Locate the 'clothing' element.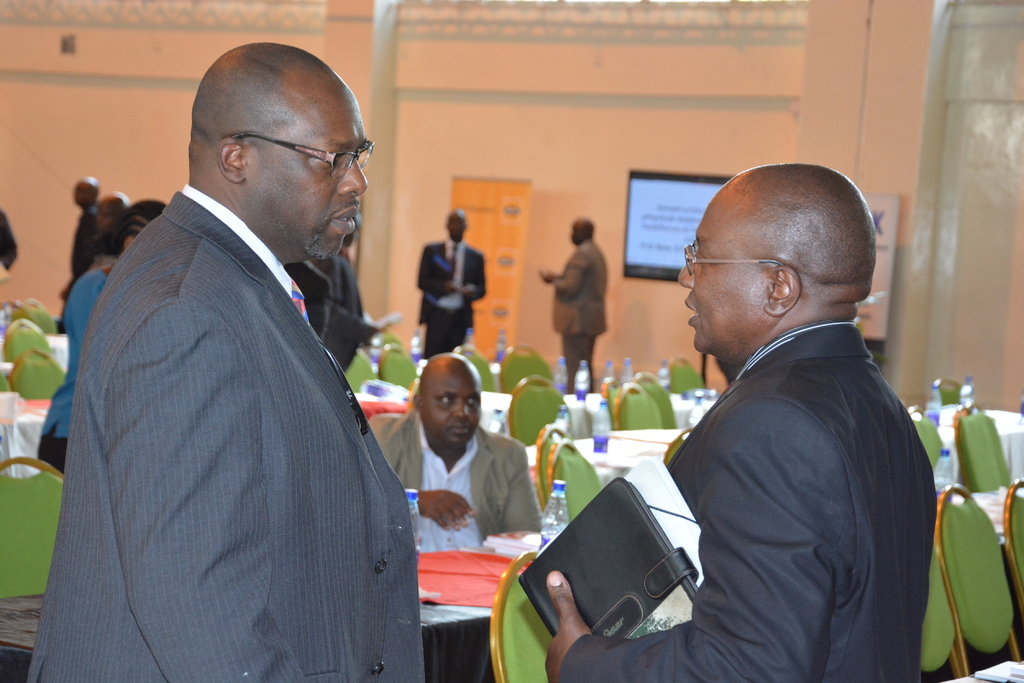
Element bbox: box=[320, 257, 384, 366].
